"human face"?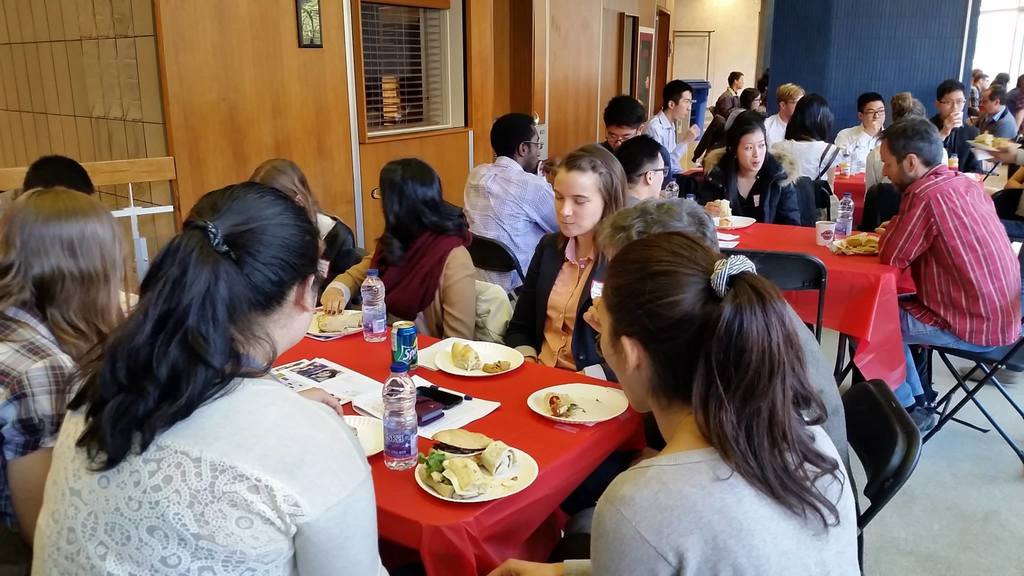
(x1=593, y1=293, x2=638, y2=412)
